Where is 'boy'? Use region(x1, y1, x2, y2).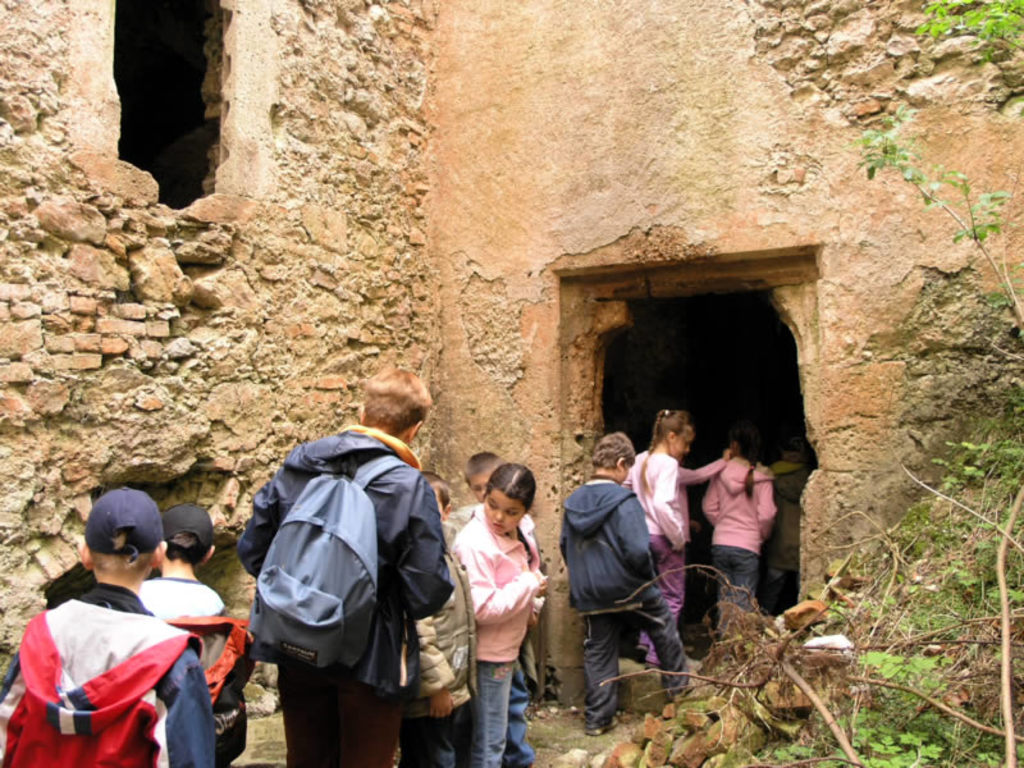
region(137, 503, 246, 767).
